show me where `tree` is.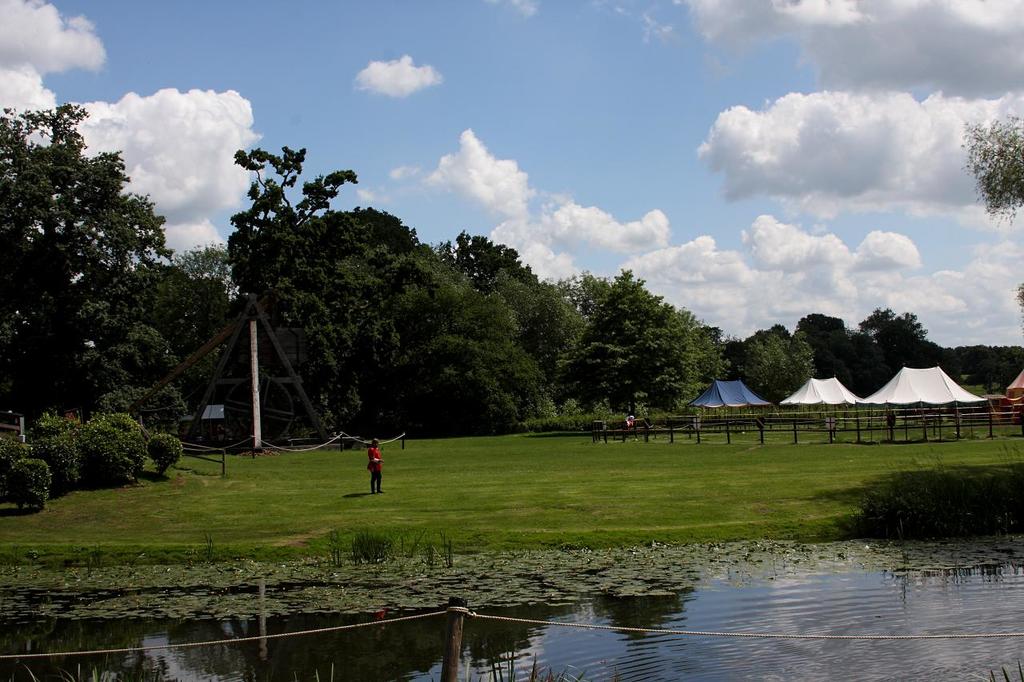
`tree` is at <region>737, 325, 812, 419</region>.
